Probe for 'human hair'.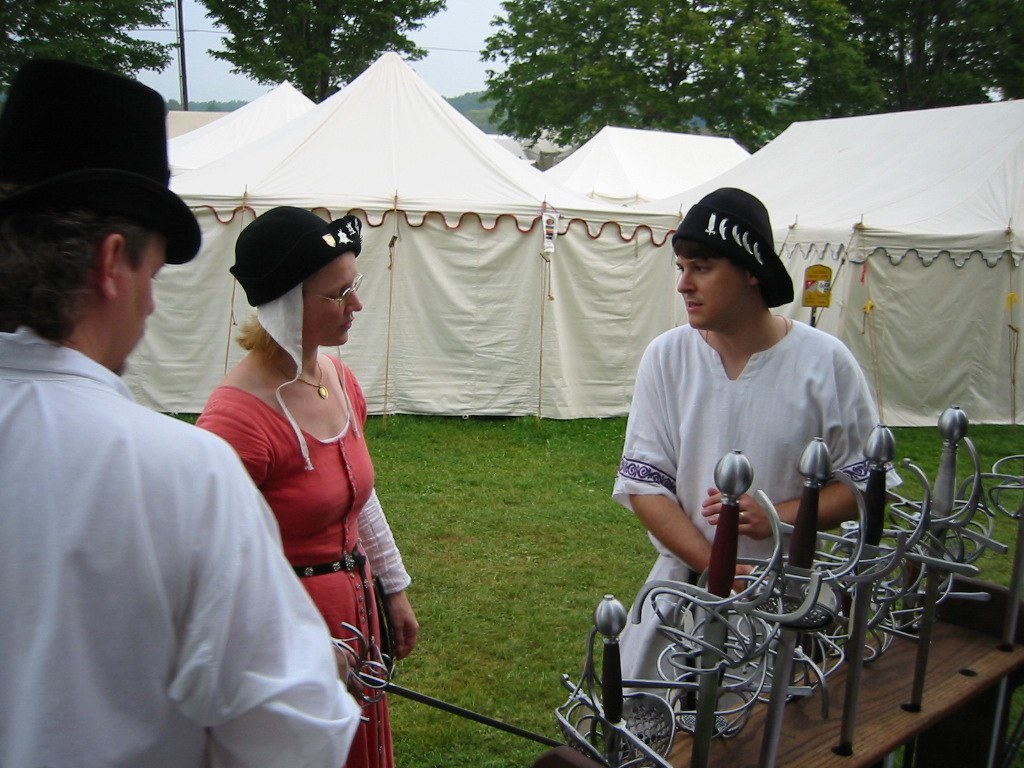
Probe result: (left=230, top=268, right=314, bottom=370).
